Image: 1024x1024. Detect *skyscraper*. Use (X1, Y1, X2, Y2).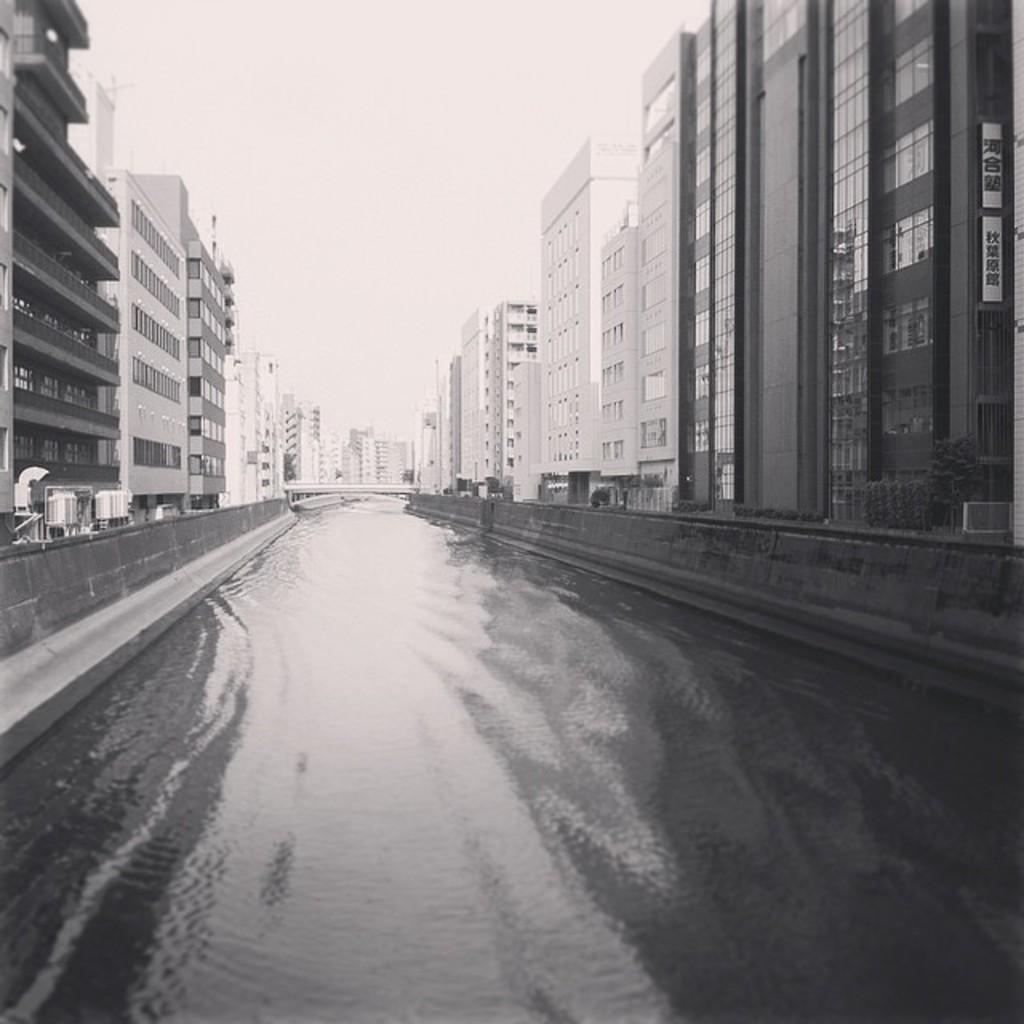
(714, 0, 766, 515).
